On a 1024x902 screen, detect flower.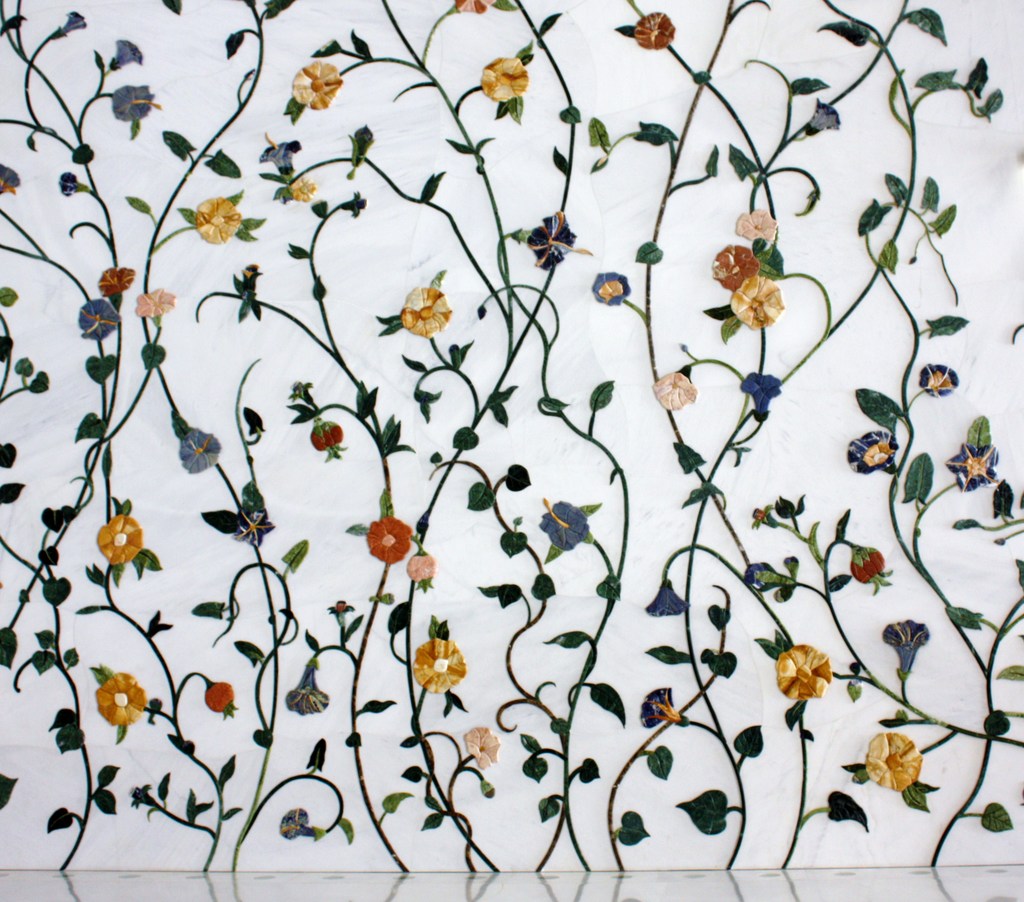
bbox(94, 510, 147, 565).
